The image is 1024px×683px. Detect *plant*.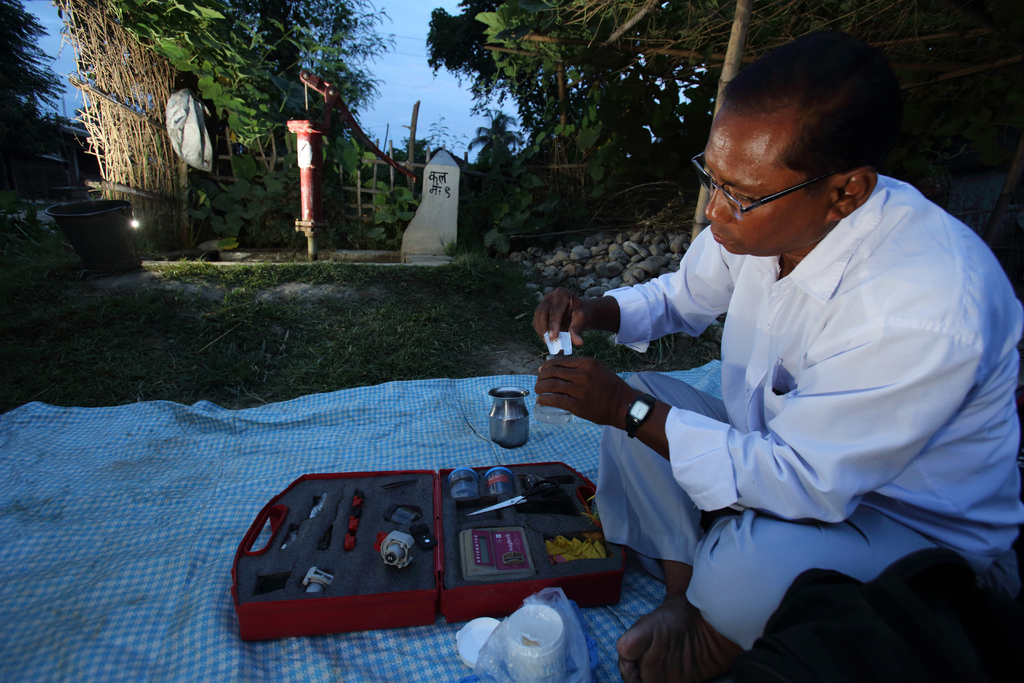
Detection: box=[483, 92, 612, 262].
